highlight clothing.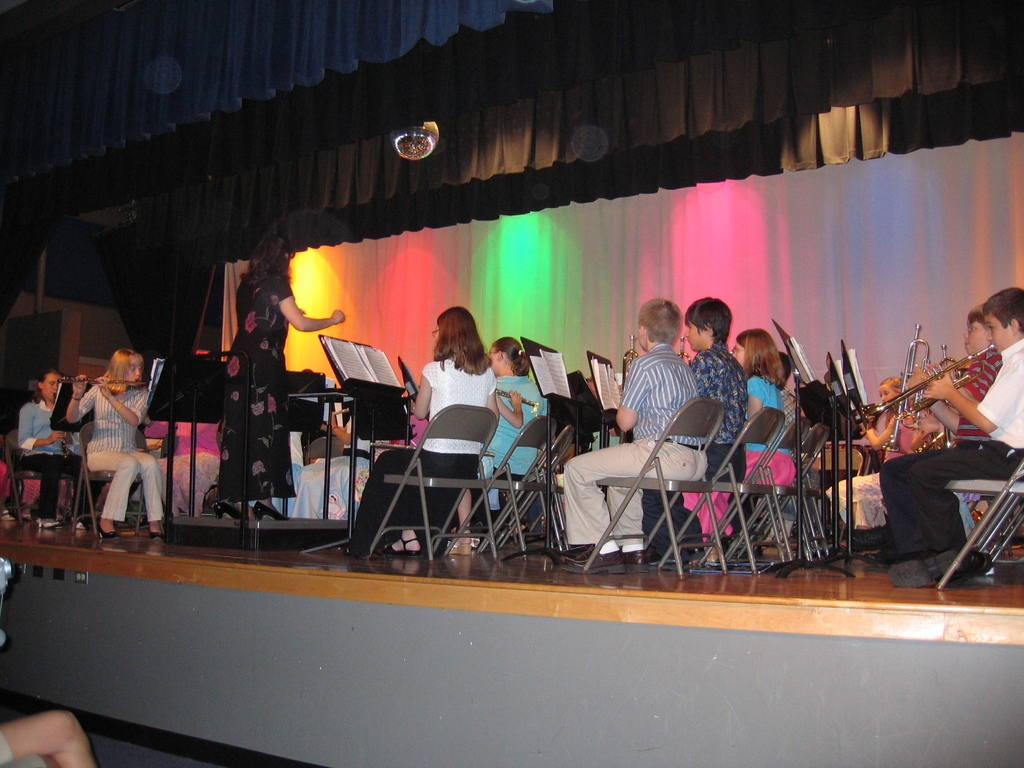
Highlighted region: crop(878, 337, 1023, 556).
